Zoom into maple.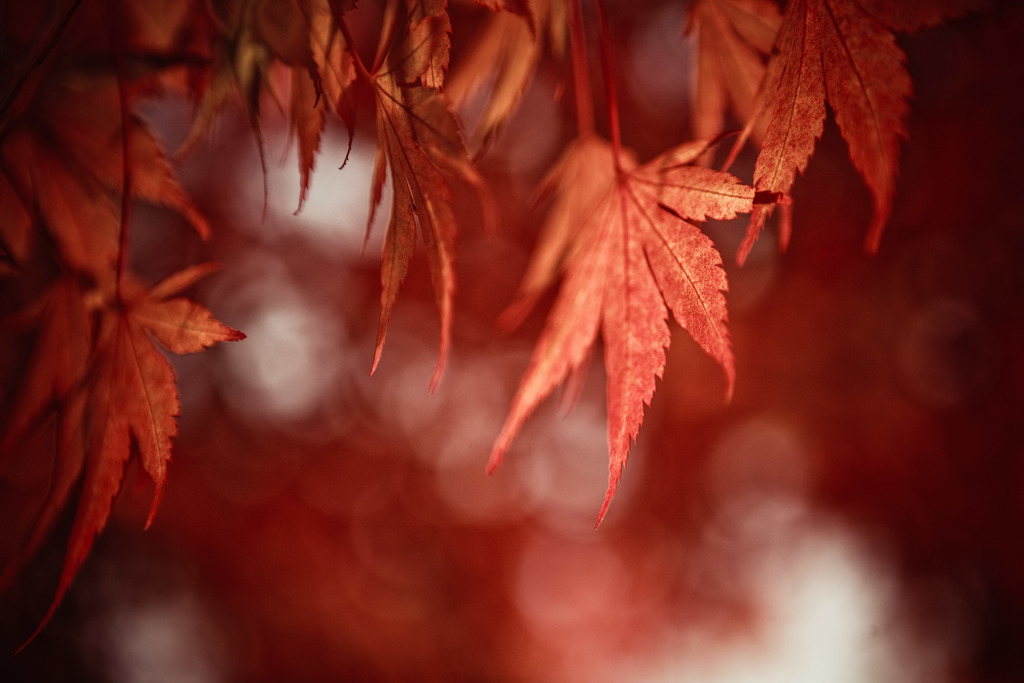
Zoom target: {"left": 0, "top": 0, "right": 978, "bottom": 654}.
